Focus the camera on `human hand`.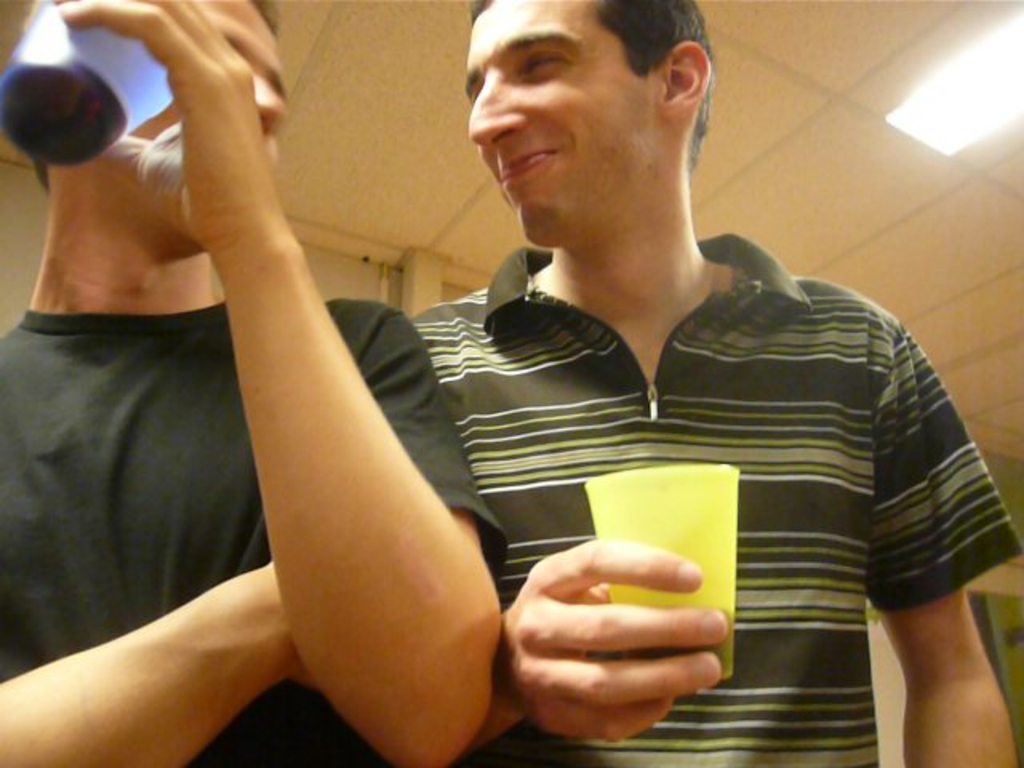
Focus region: bbox=(253, 558, 322, 690).
